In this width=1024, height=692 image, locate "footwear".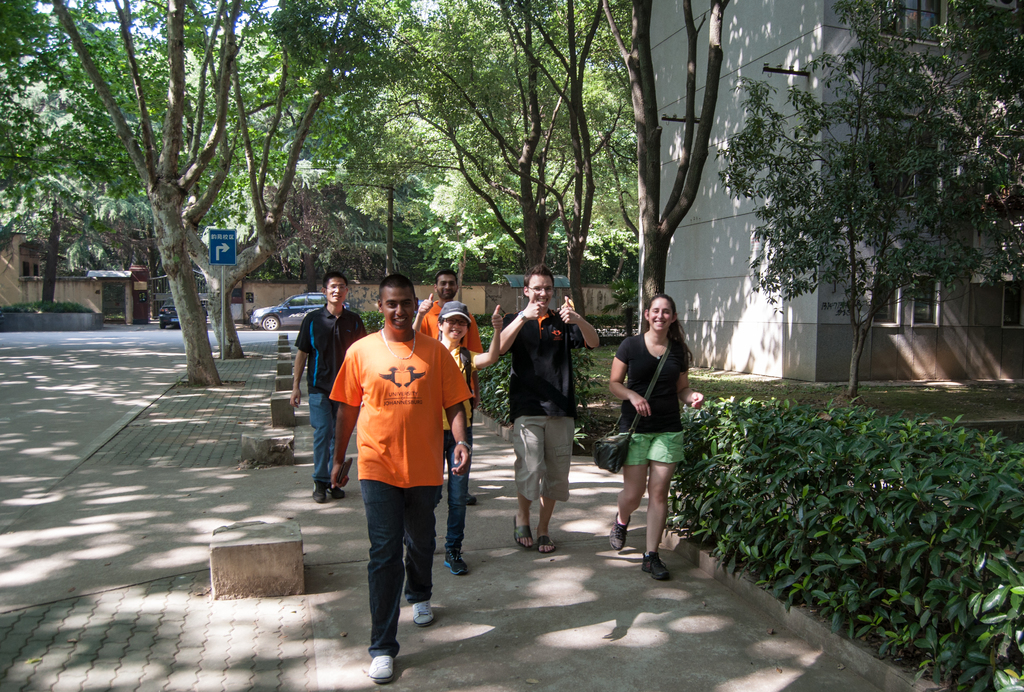
Bounding box: 608:511:633:552.
